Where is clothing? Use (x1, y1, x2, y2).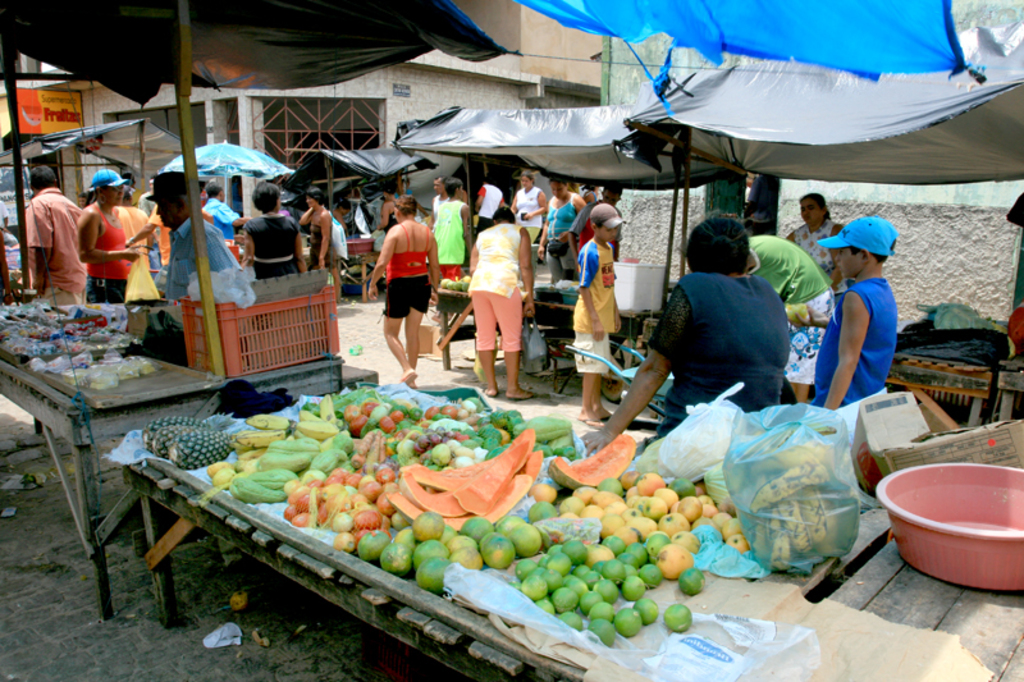
(329, 206, 351, 270).
